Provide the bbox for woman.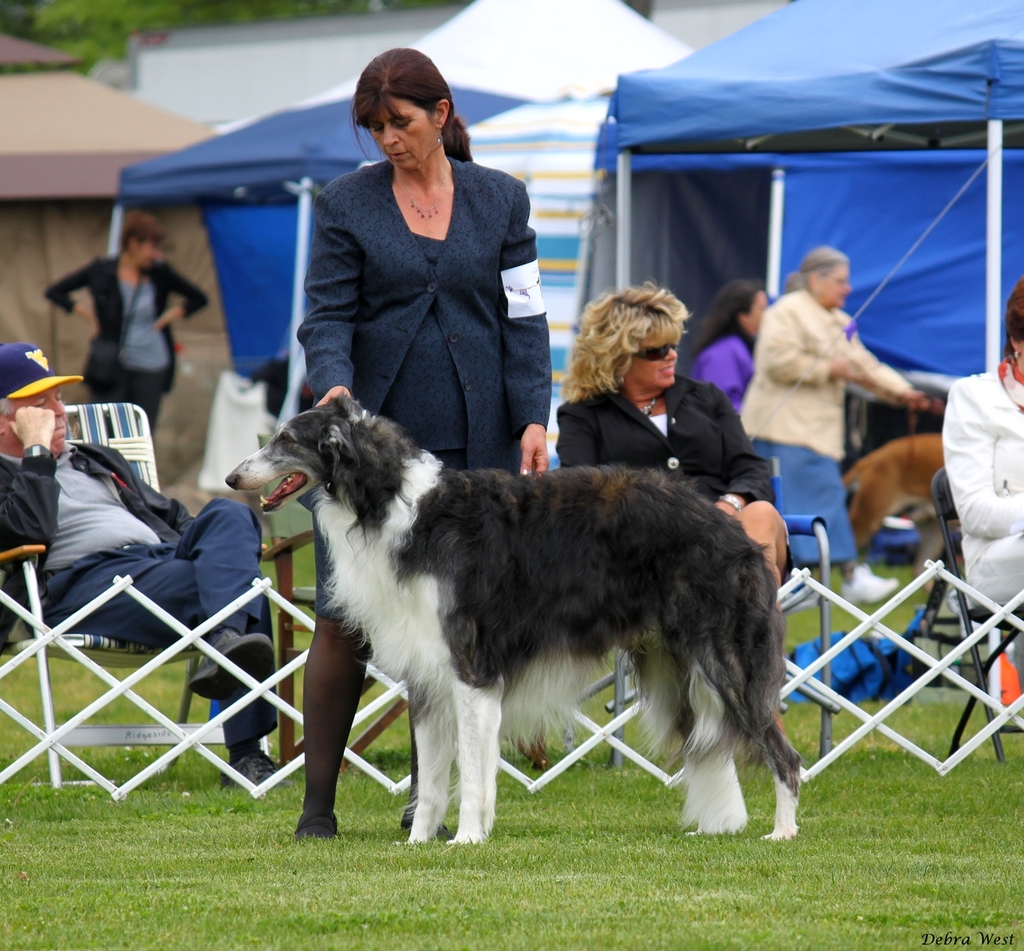
[36, 203, 209, 449].
